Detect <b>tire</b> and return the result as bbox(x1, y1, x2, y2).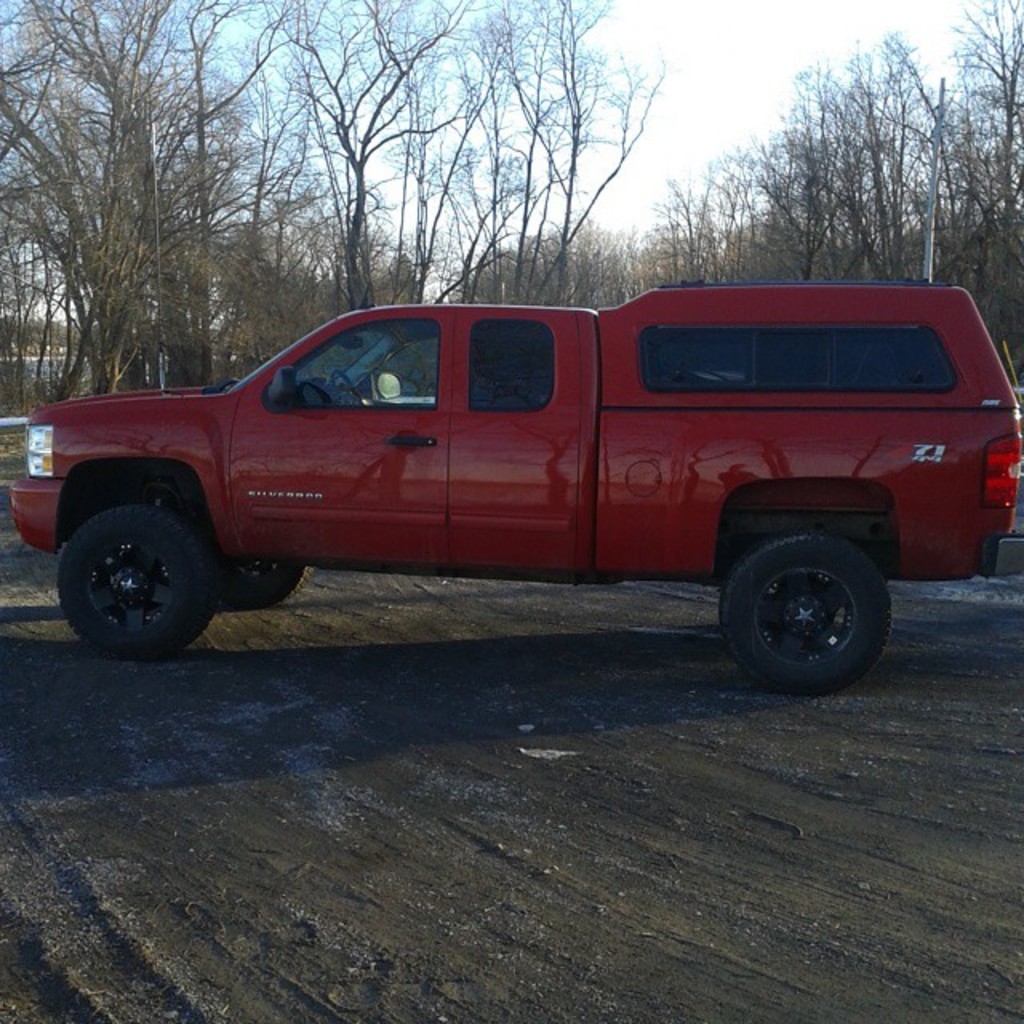
bbox(221, 560, 314, 610).
